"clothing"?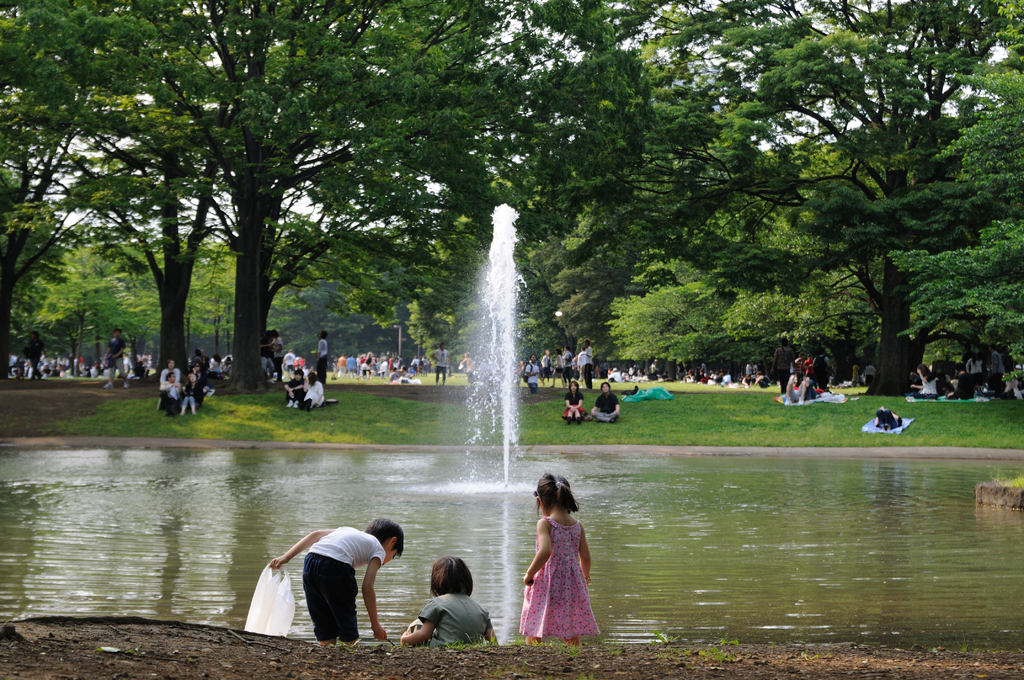
l=788, t=378, r=817, b=401
